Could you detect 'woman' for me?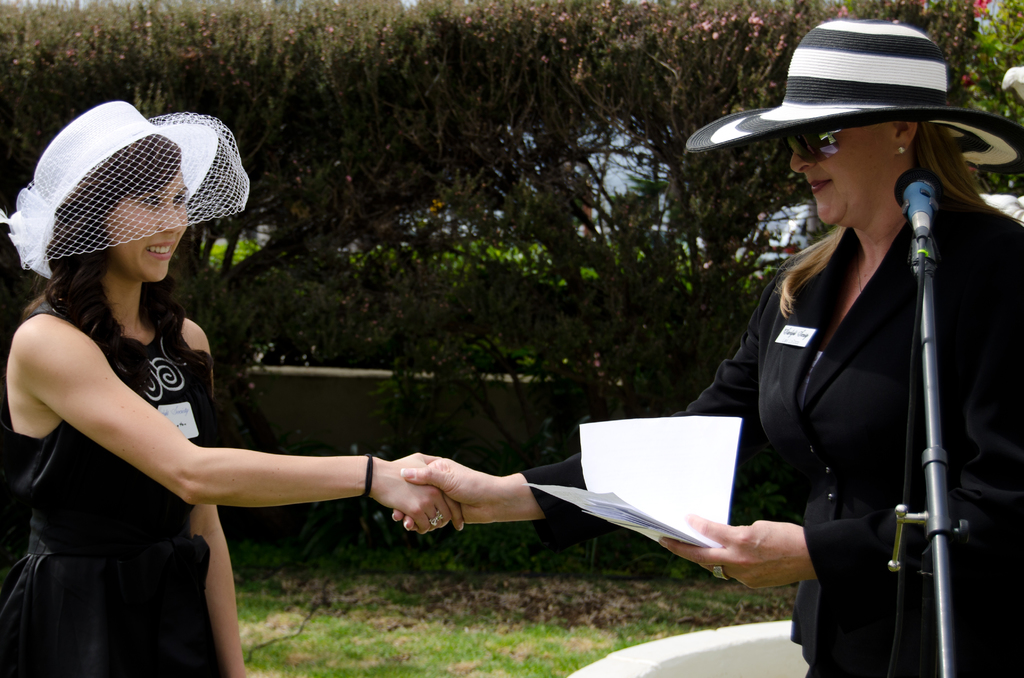
Detection result: detection(0, 99, 460, 677).
